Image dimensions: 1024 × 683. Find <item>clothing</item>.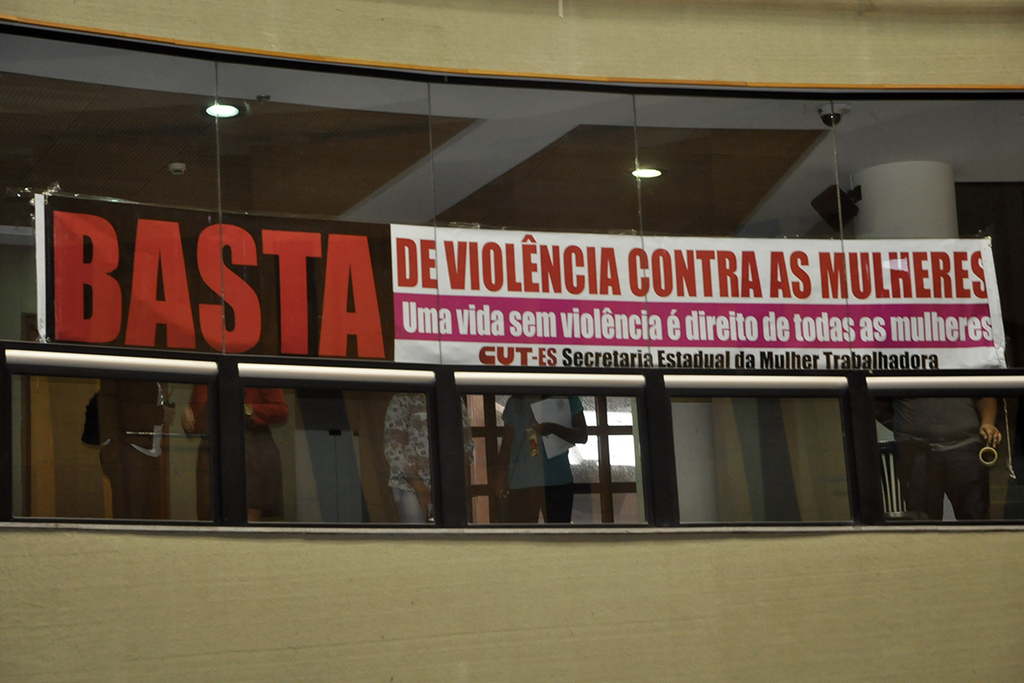
left=499, top=391, right=582, bottom=524.
